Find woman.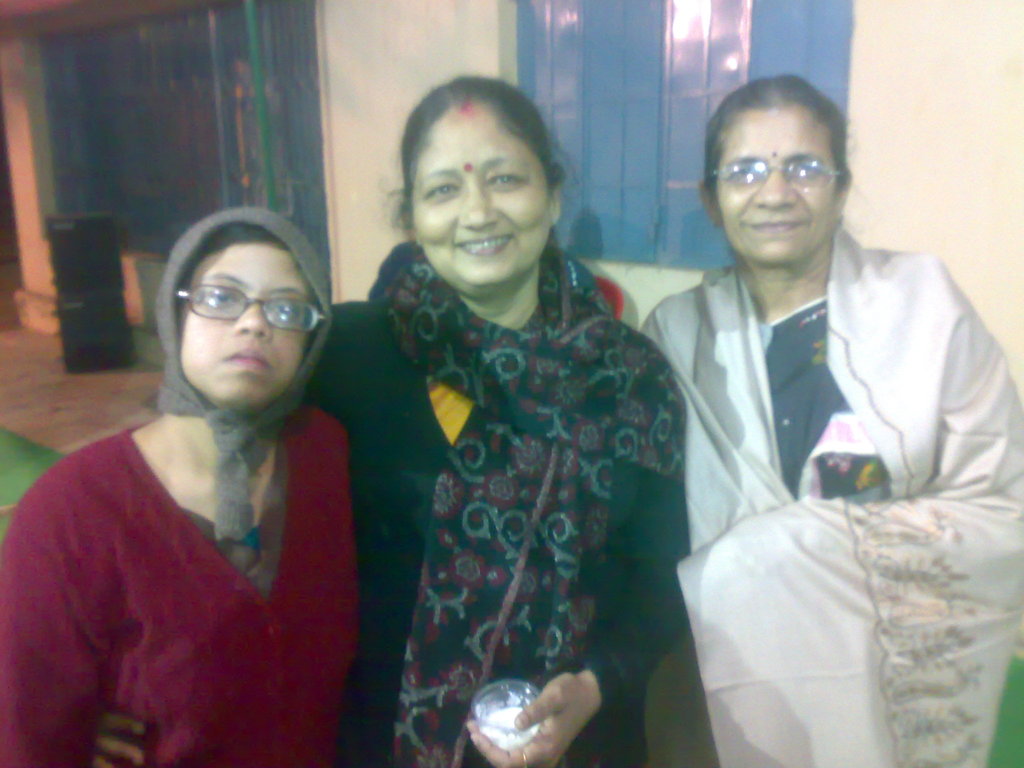
<region>96, 77, 694, 767</region>.
